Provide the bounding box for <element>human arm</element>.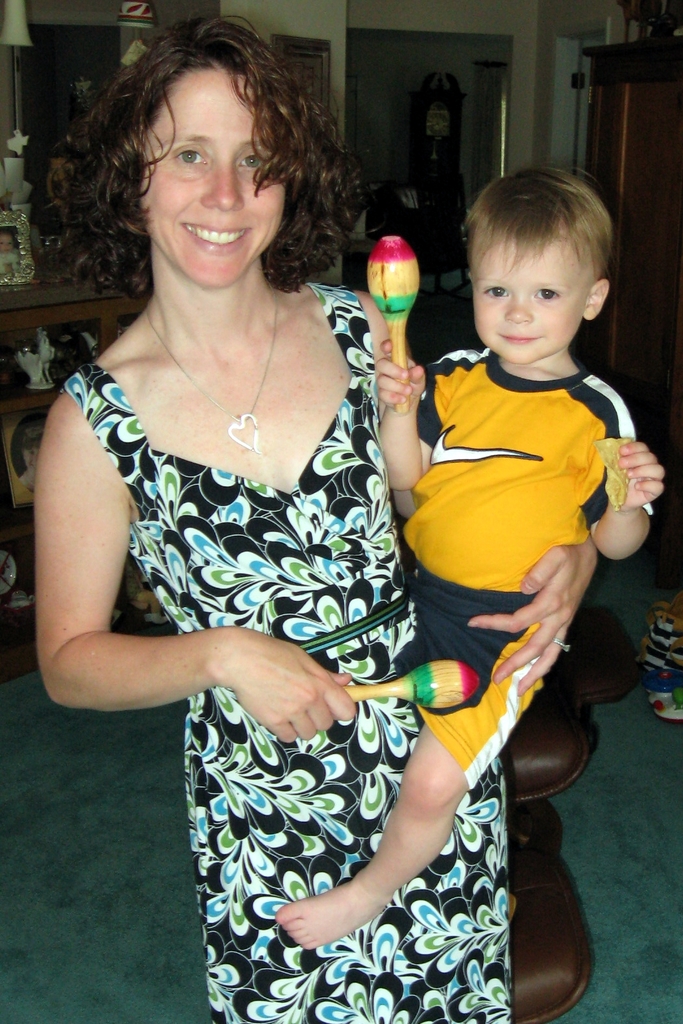
x1=38, y1=348, x2=280, y2=745.
